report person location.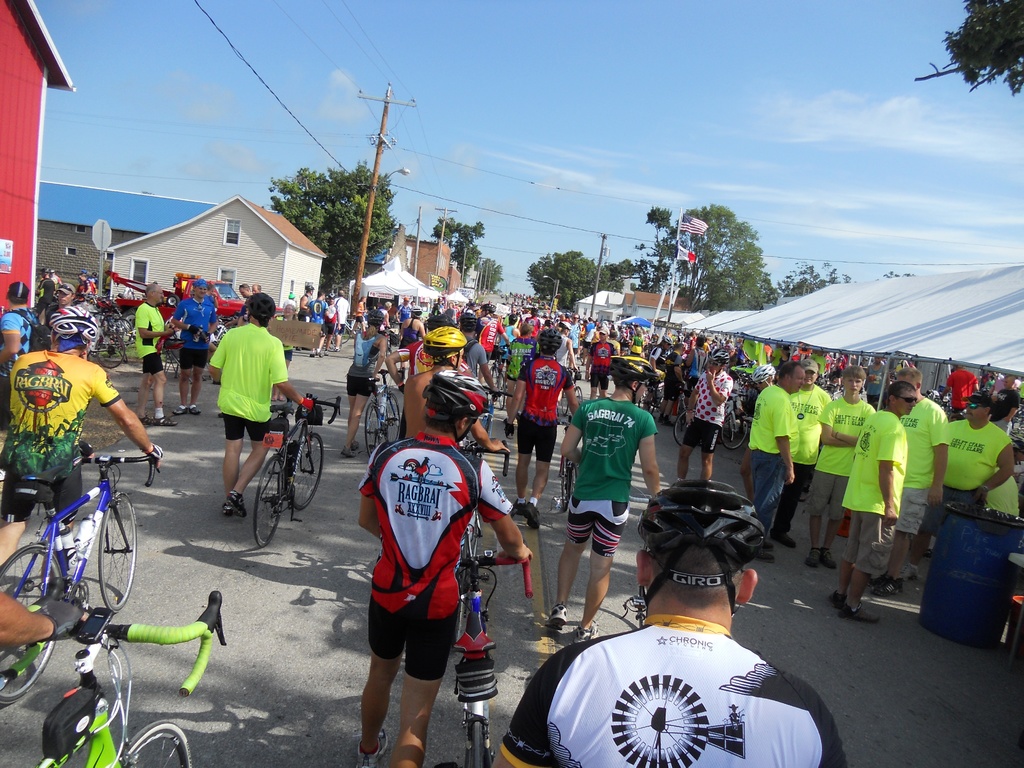
Report: {"left": 209, "top": 287, "right": 308, "bottom": 518}.
